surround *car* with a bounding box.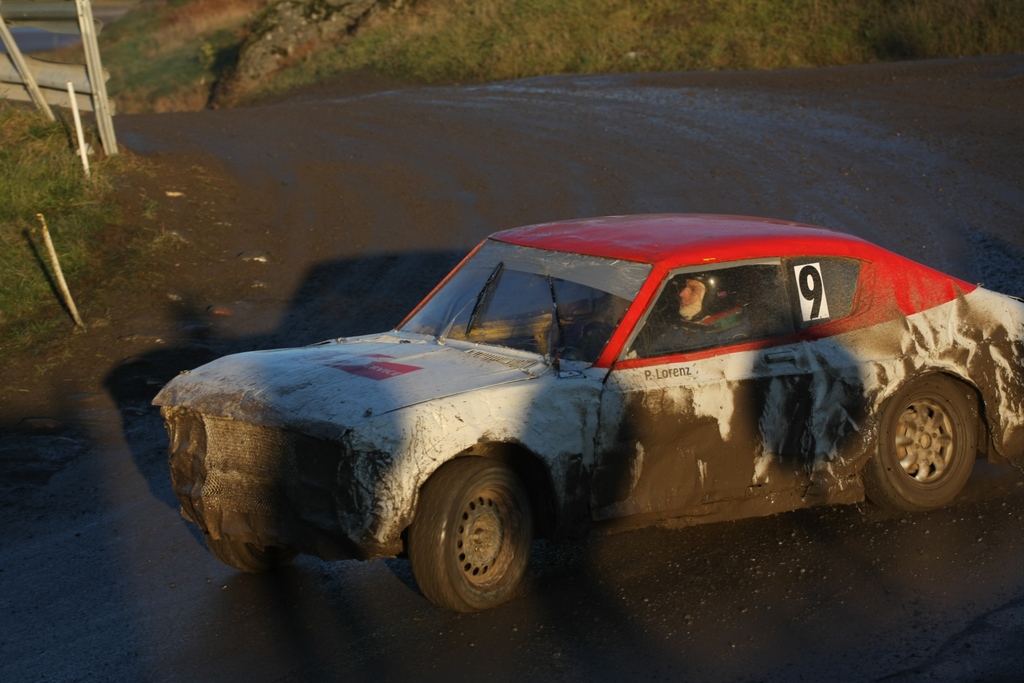
crop(156, 209, 993, 607).
